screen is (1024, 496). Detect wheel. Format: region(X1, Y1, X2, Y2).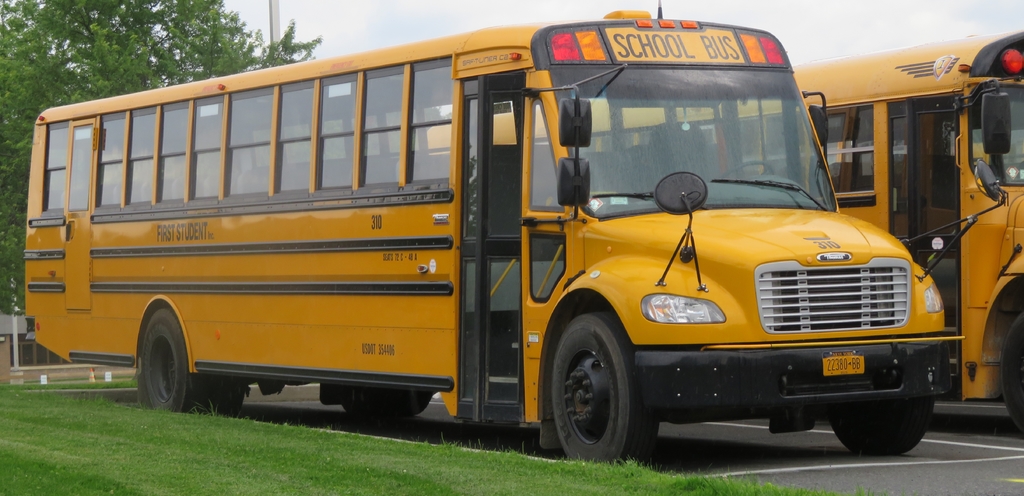
region(140, 301, 243, 418).
